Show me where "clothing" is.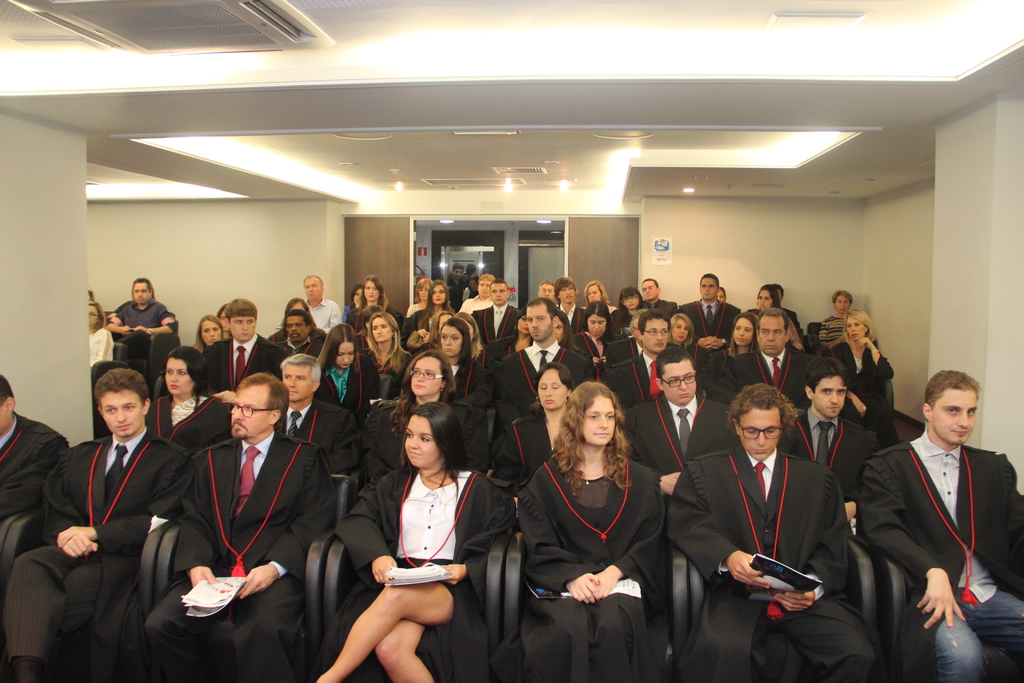
"clothing" is at bbox(717, 349, 815, 422).
